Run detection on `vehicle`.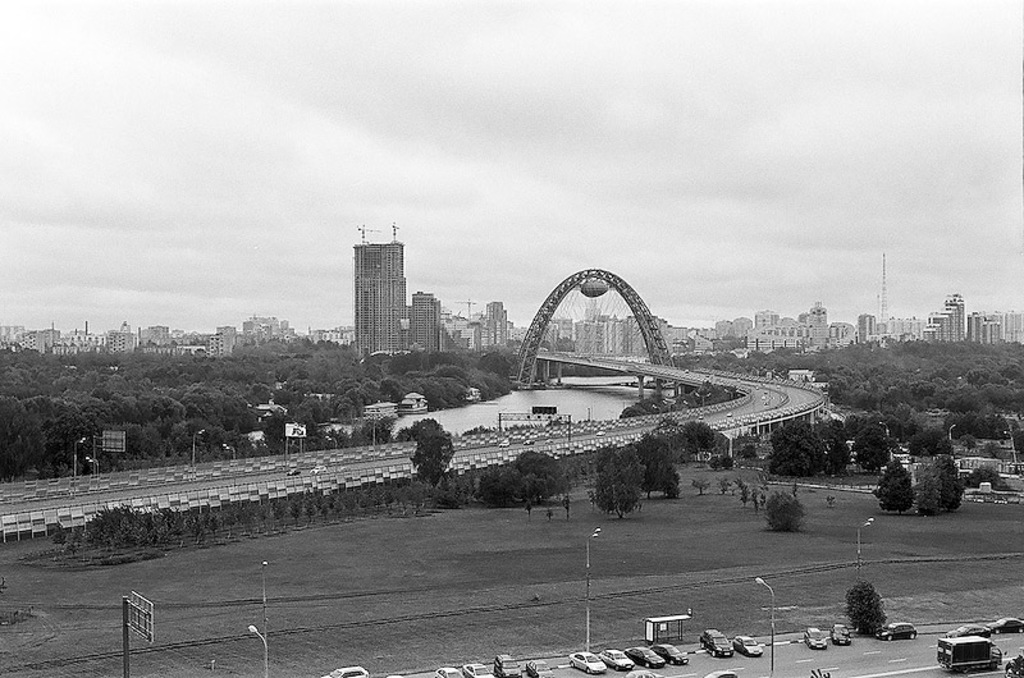
Result: [495,650,525,677].
